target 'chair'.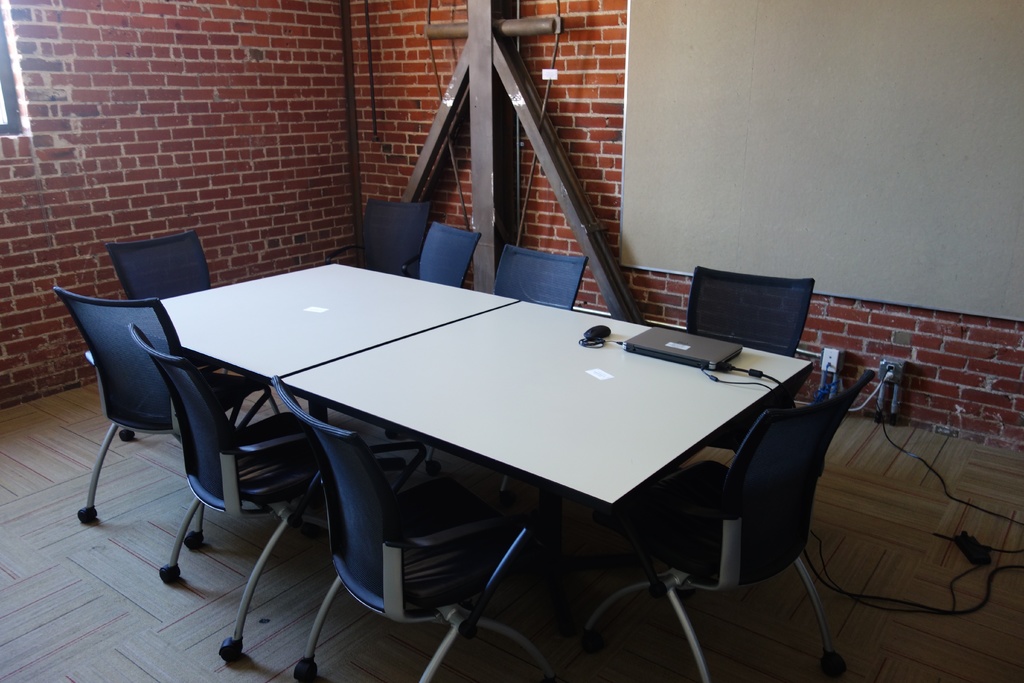
Target region: {"x1": 124, "y1": 317, "x2": 351, "y2": 659}.
